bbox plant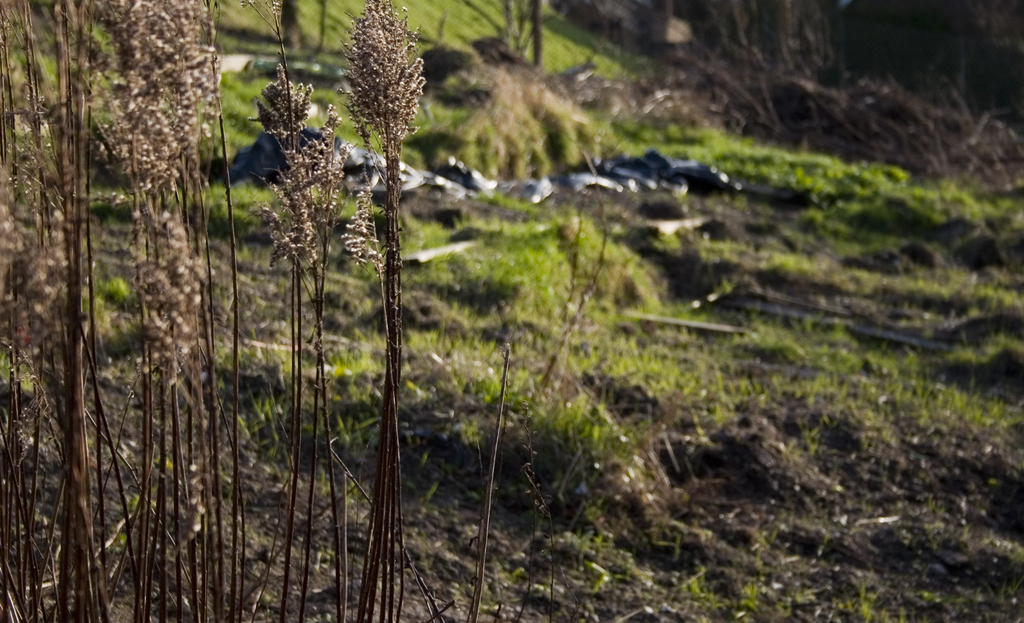
0, 0, 426, 622
